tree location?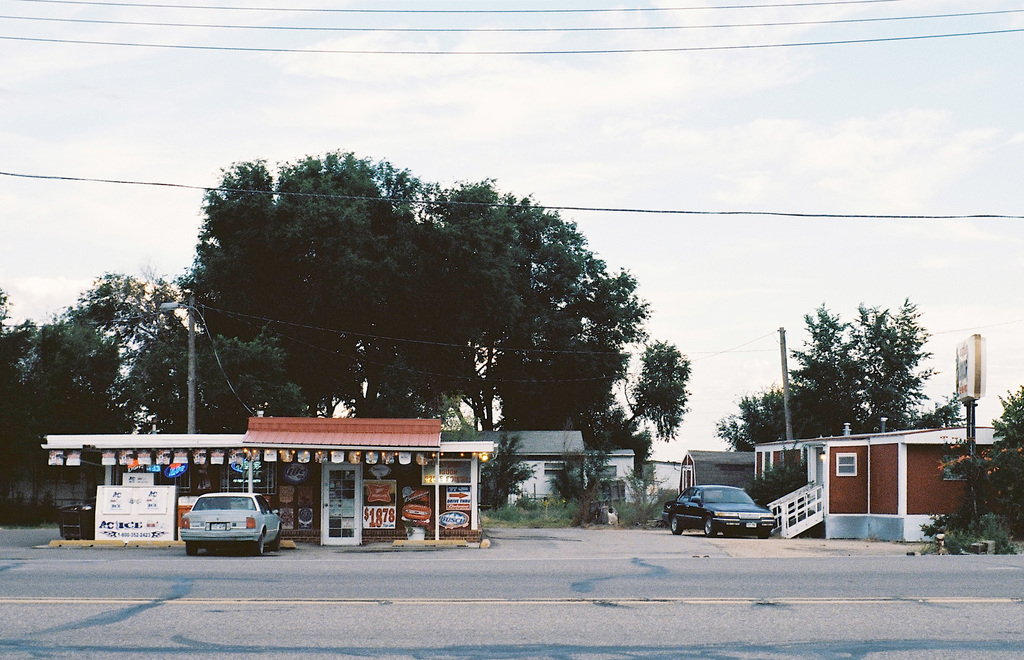
x1=706 y1=381 x2=843 y2=503
